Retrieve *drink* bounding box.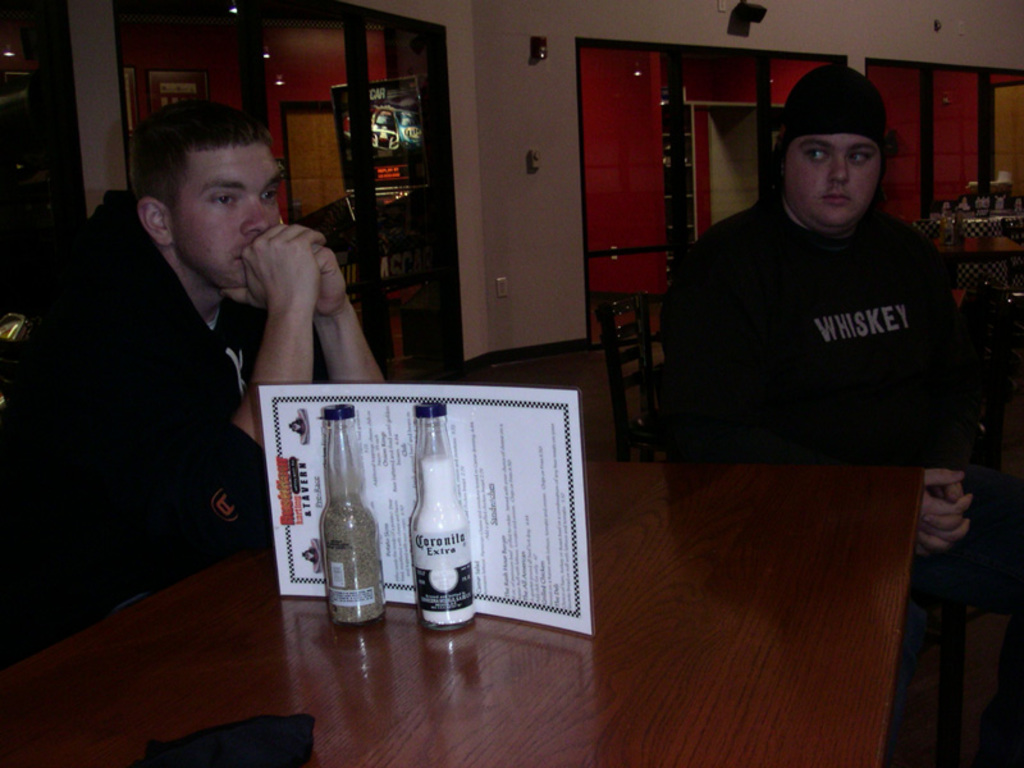
Bounding box: Rect(387, 445, 471, 652).
